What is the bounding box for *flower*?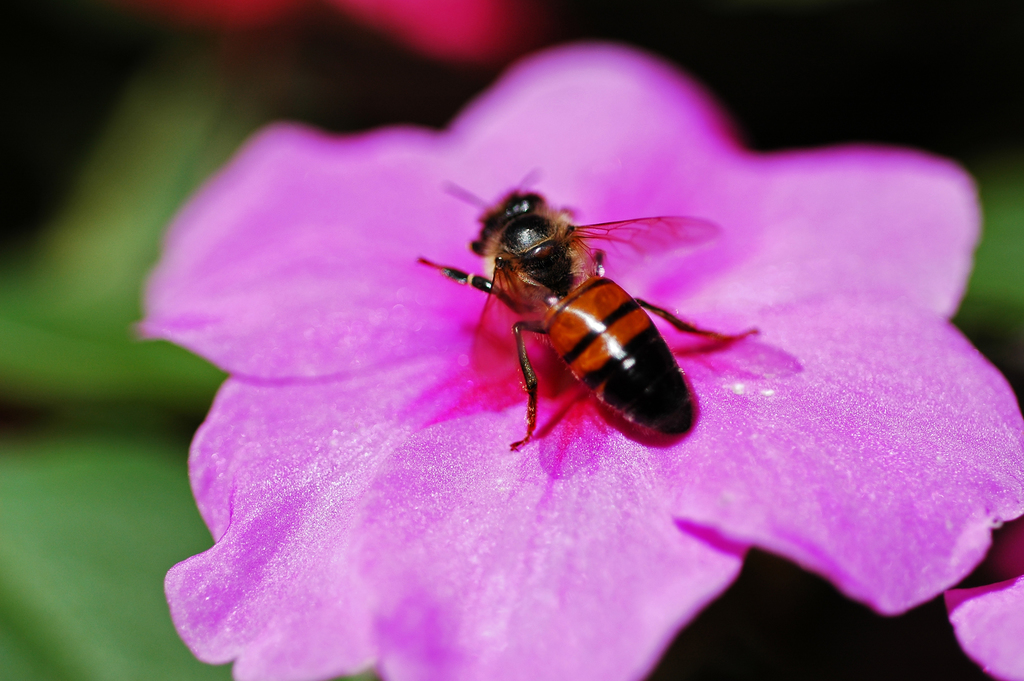
select_region(943, 518, 1023, 680).
